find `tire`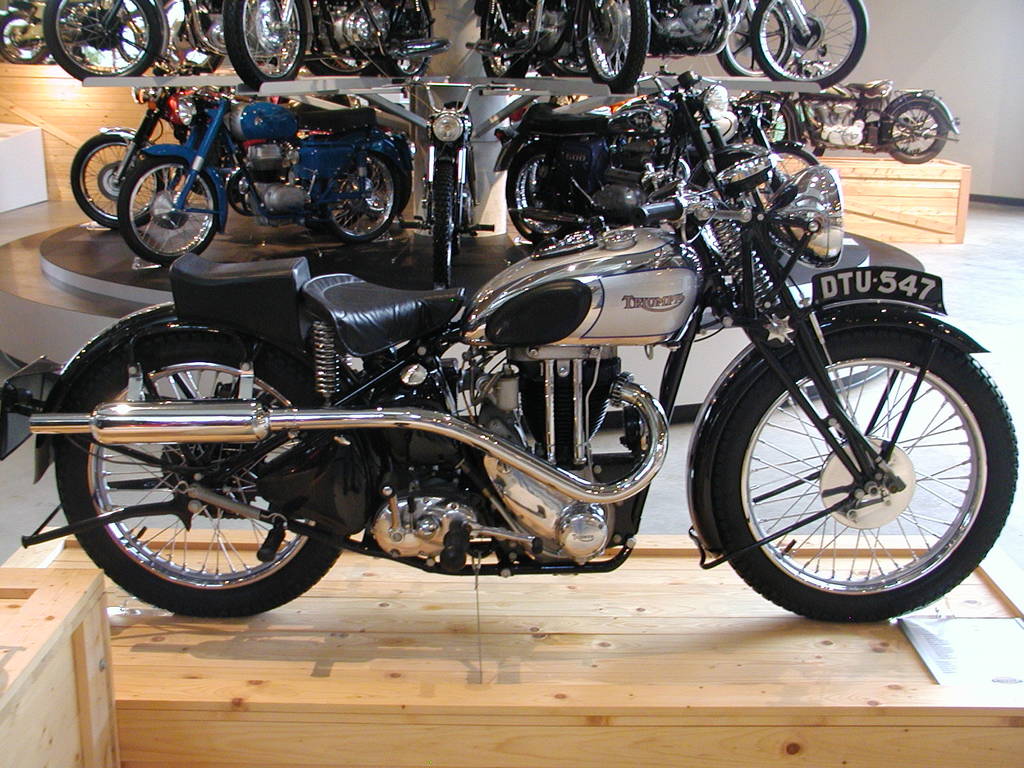
bbox=[69, 130, 168, 230]
